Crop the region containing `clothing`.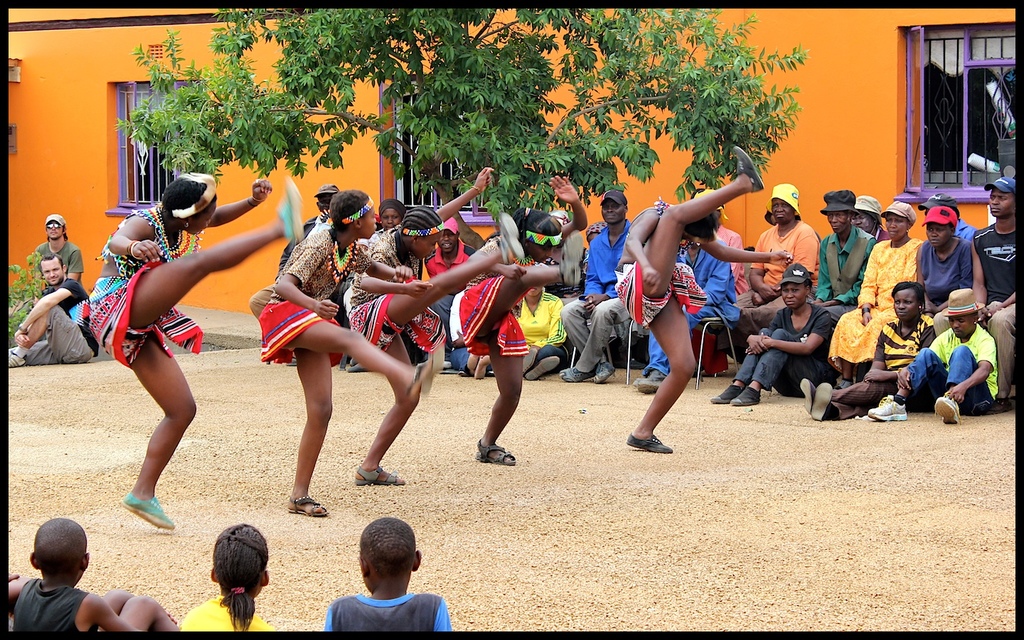
Crop region: <bbox>262, 225, 361, 370</bbox>.
